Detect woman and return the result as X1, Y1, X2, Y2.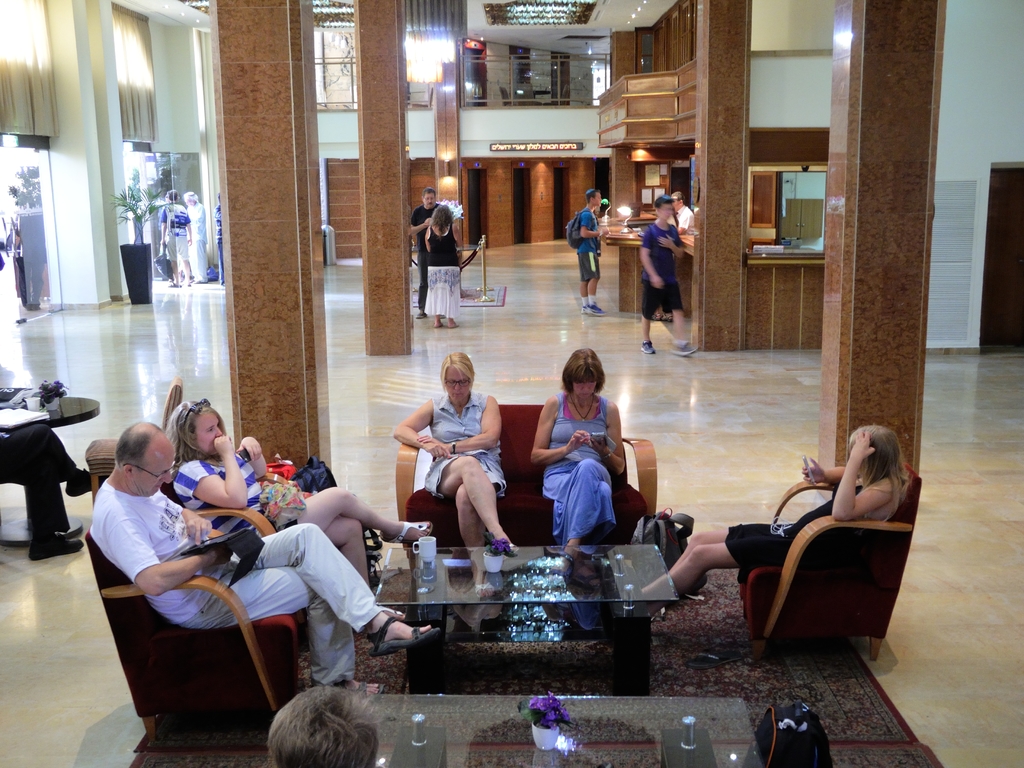
639, 423, 912, 616.
